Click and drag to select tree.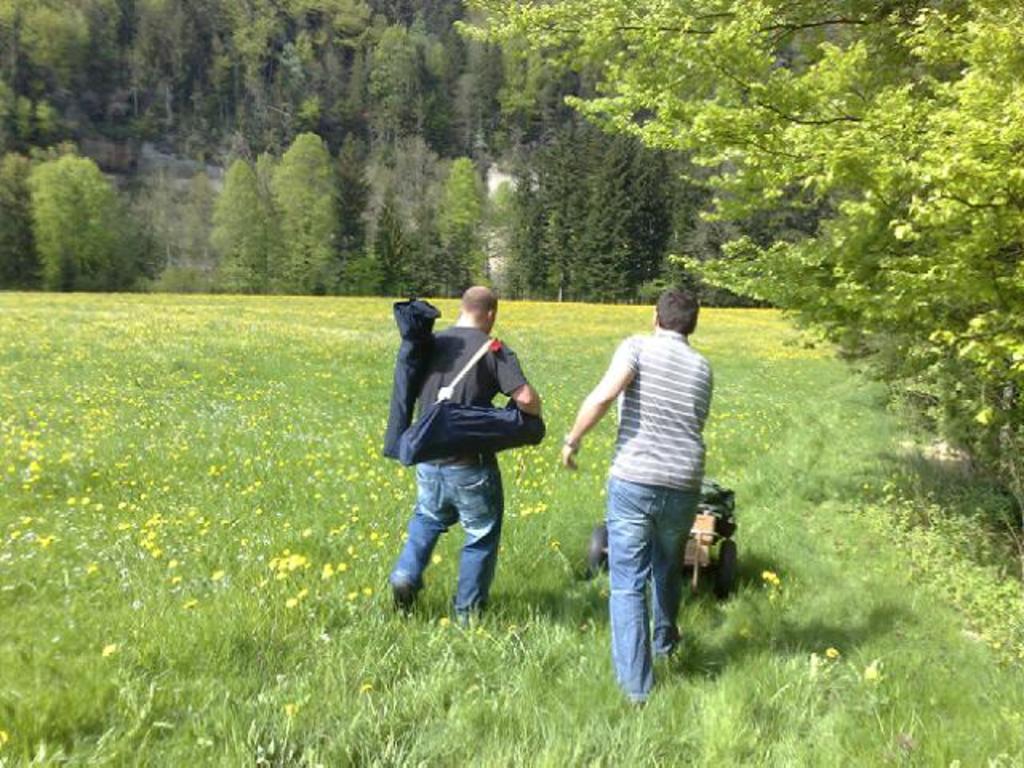
Selection: 762 56 1002 619.
